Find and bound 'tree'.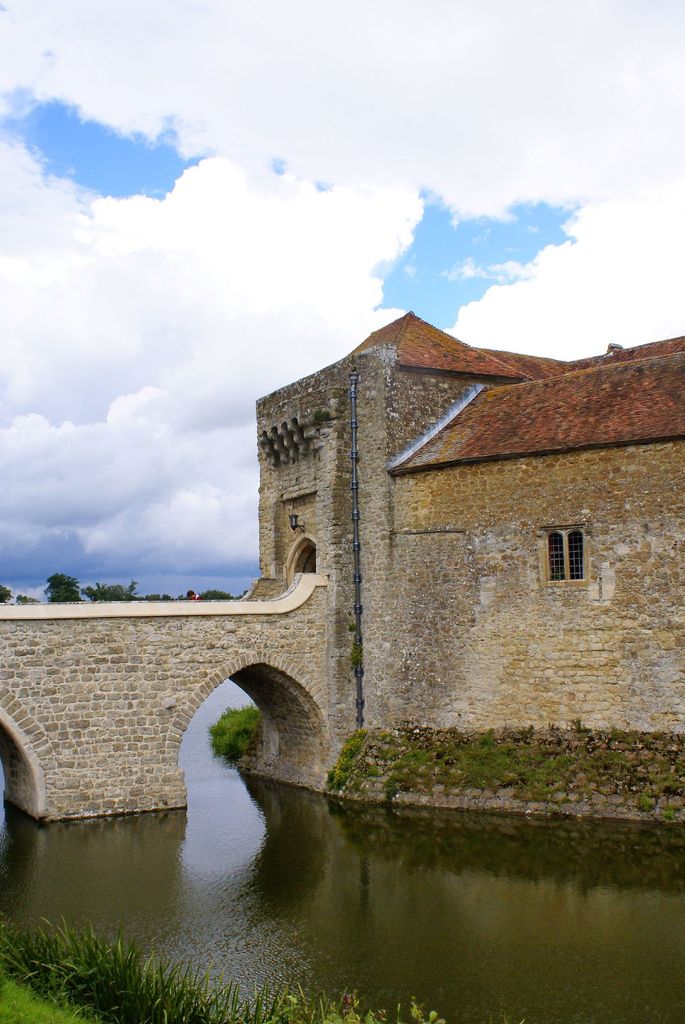
Bound: (45,568,87,609).
